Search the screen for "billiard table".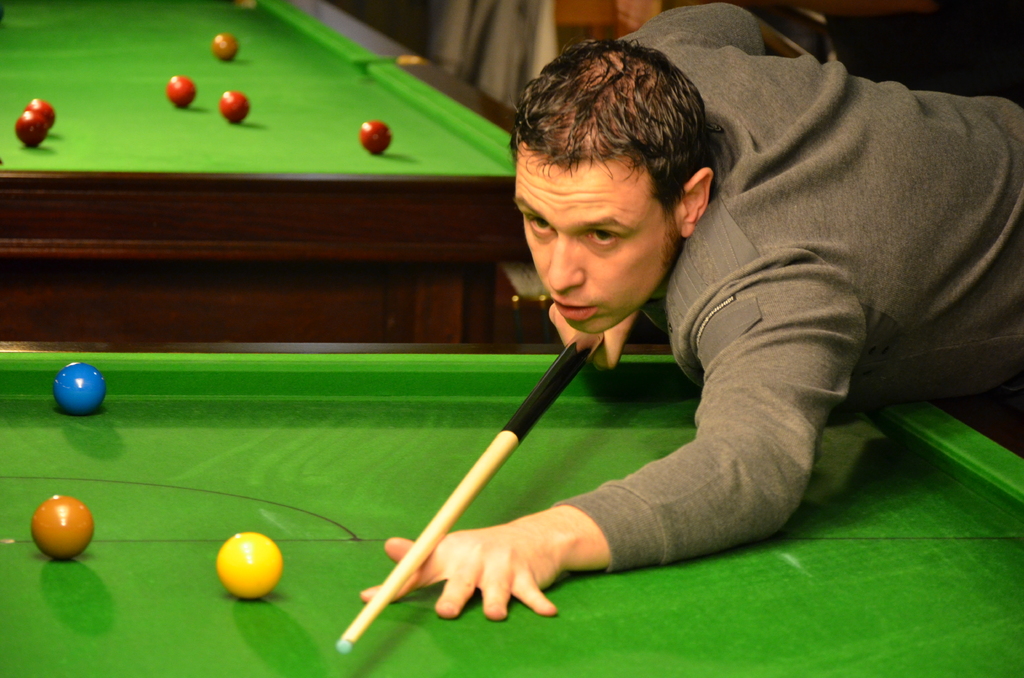
Found at 0,342,1023,677.
